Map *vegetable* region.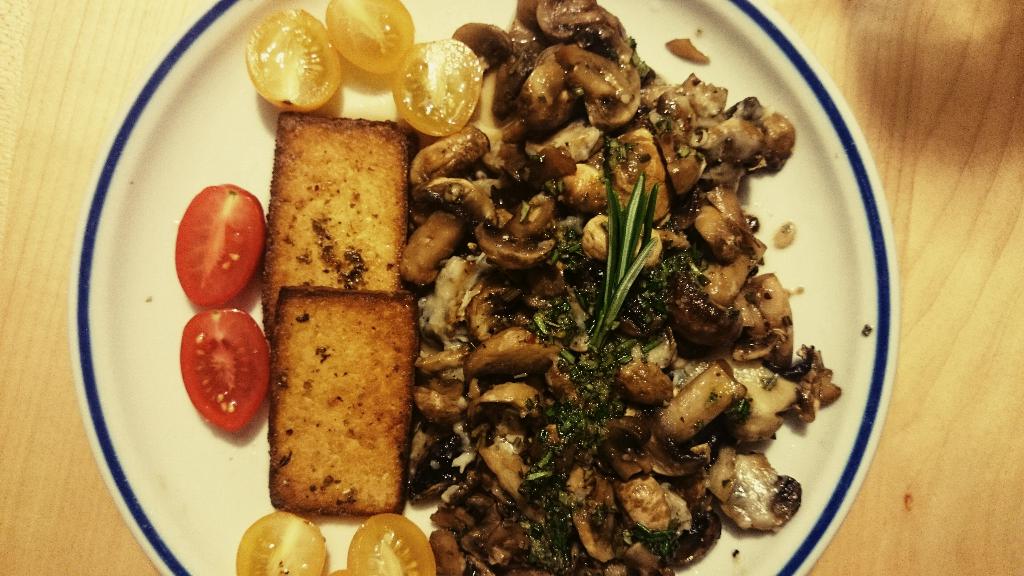
Mapped to rect(394, 37, 487, 137).
